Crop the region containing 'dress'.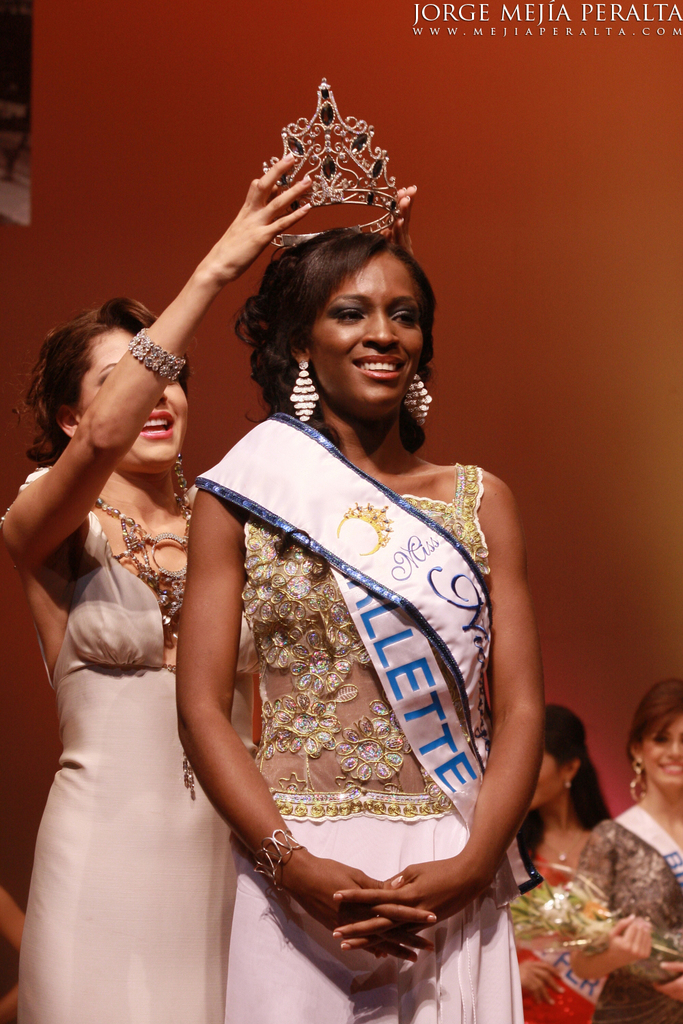
Crop region: x1=574, y1=814, x2=682, y2=1023.
